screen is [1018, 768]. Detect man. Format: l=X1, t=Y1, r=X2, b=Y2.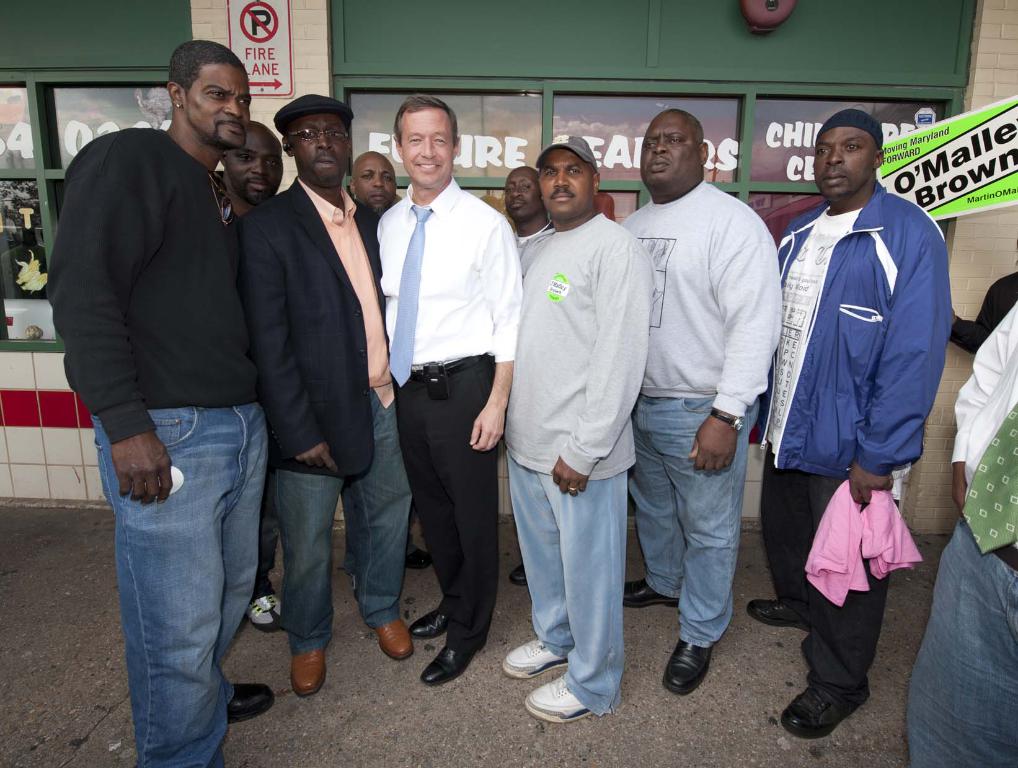
l=375, t=93, r=524, b=688.
